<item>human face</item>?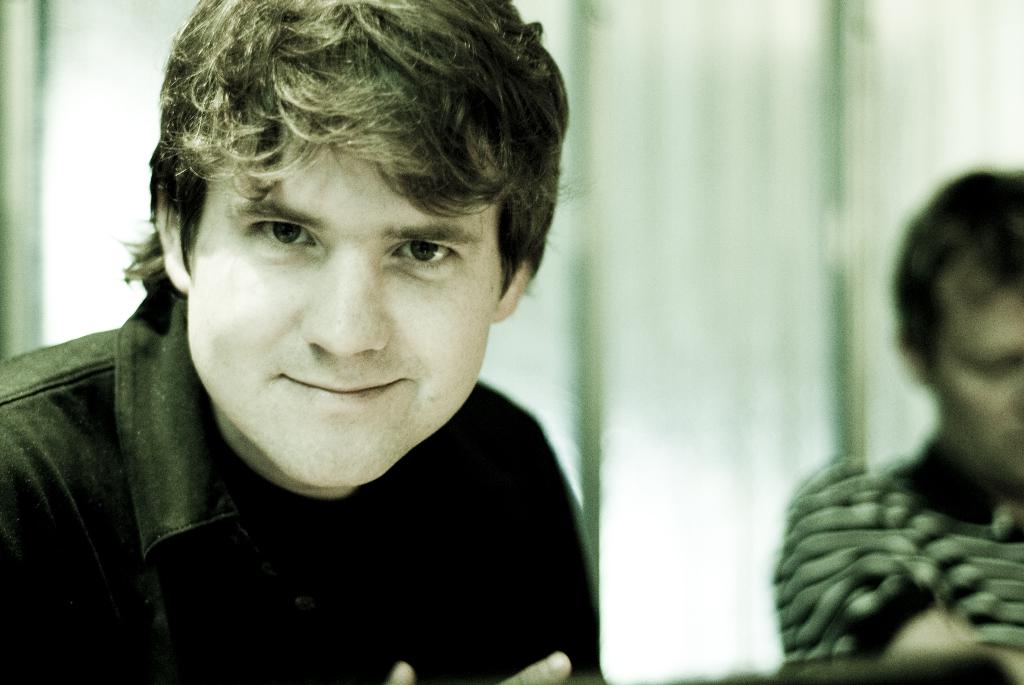
box(179, 130, 510, 485)
